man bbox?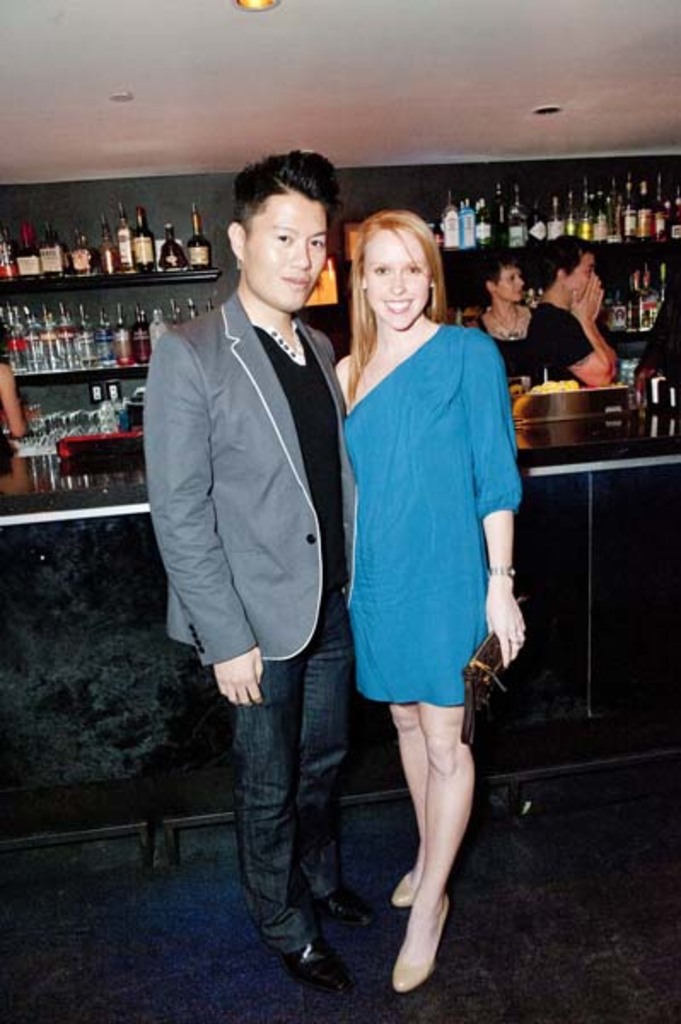
bbox(138, 183, 398, 944)
